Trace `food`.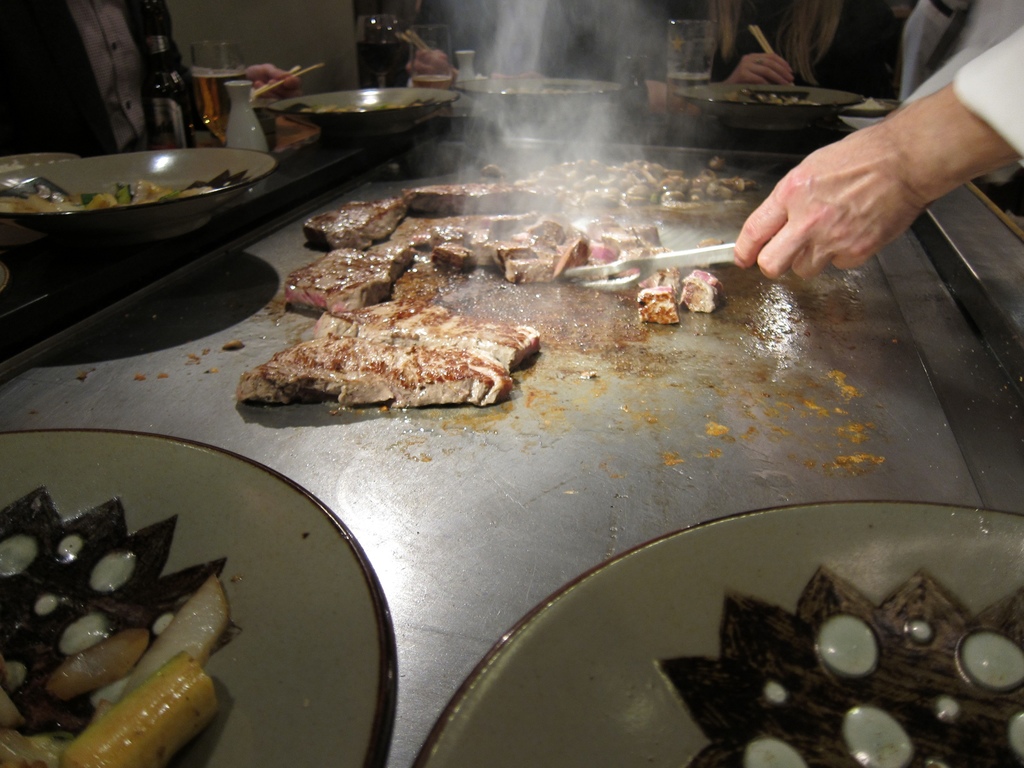
Traced to (left=684, top=264, right=724, bottom=311).
